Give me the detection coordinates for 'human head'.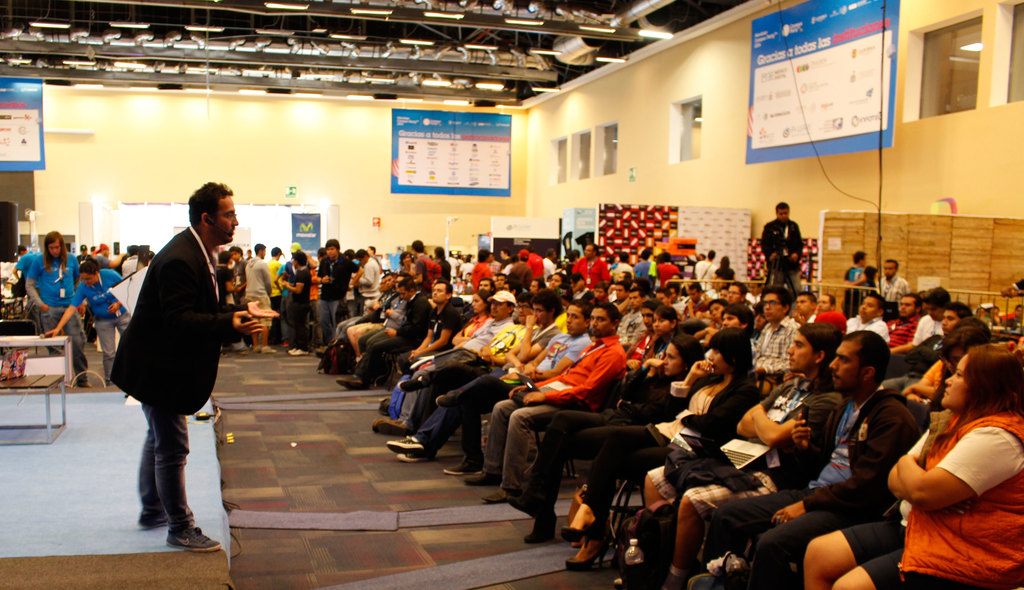
bbox(255, 244, 268, 259).
